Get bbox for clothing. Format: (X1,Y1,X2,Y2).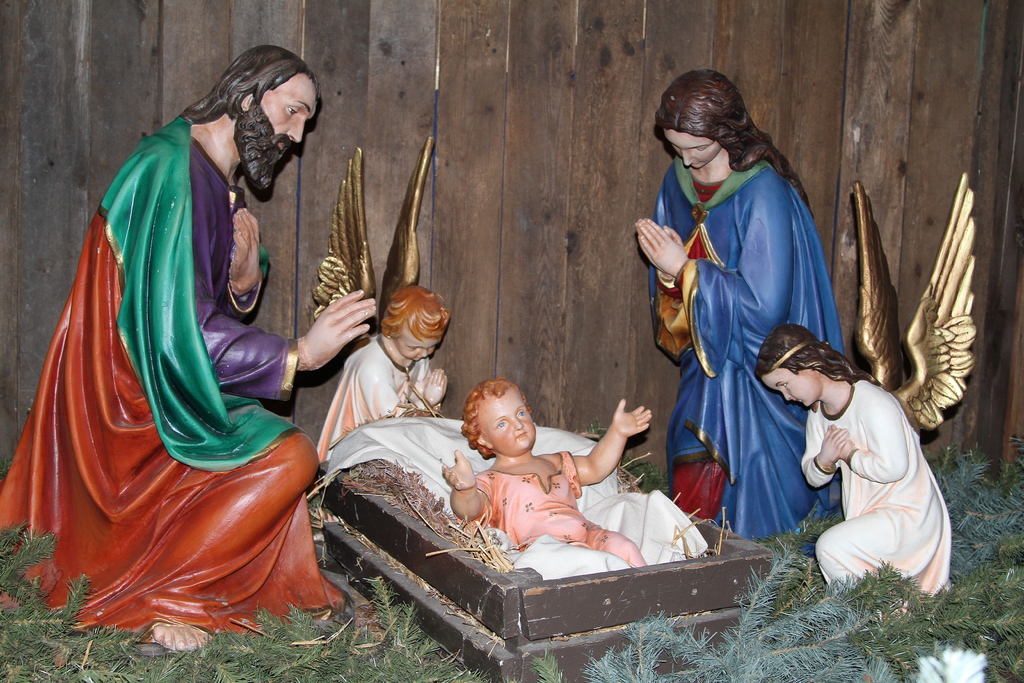
(674,163,808,544).
